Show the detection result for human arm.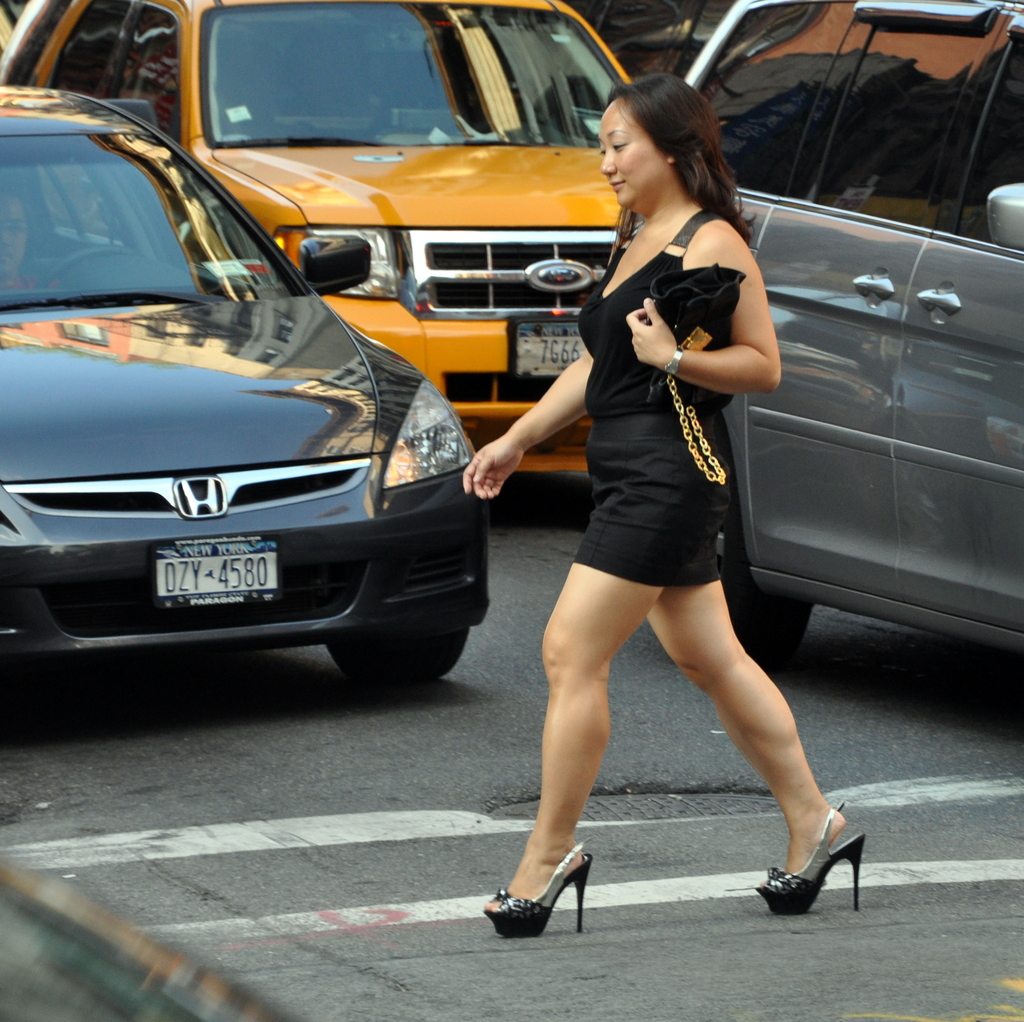
626,234,783,390.
